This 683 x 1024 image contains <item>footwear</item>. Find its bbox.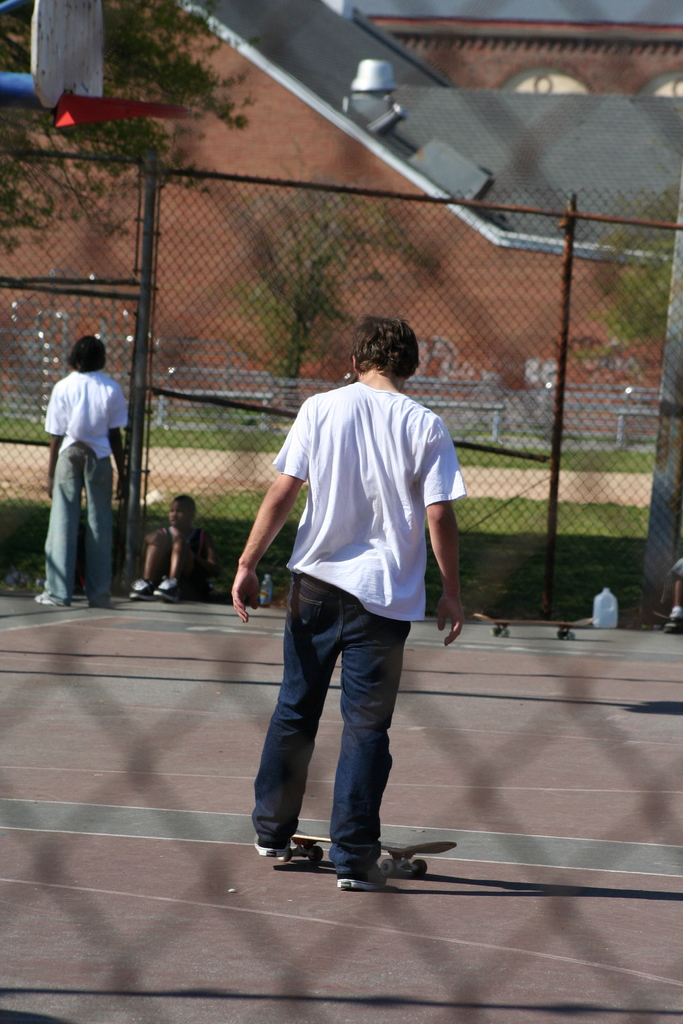
box(256, 833, 292, 854).
